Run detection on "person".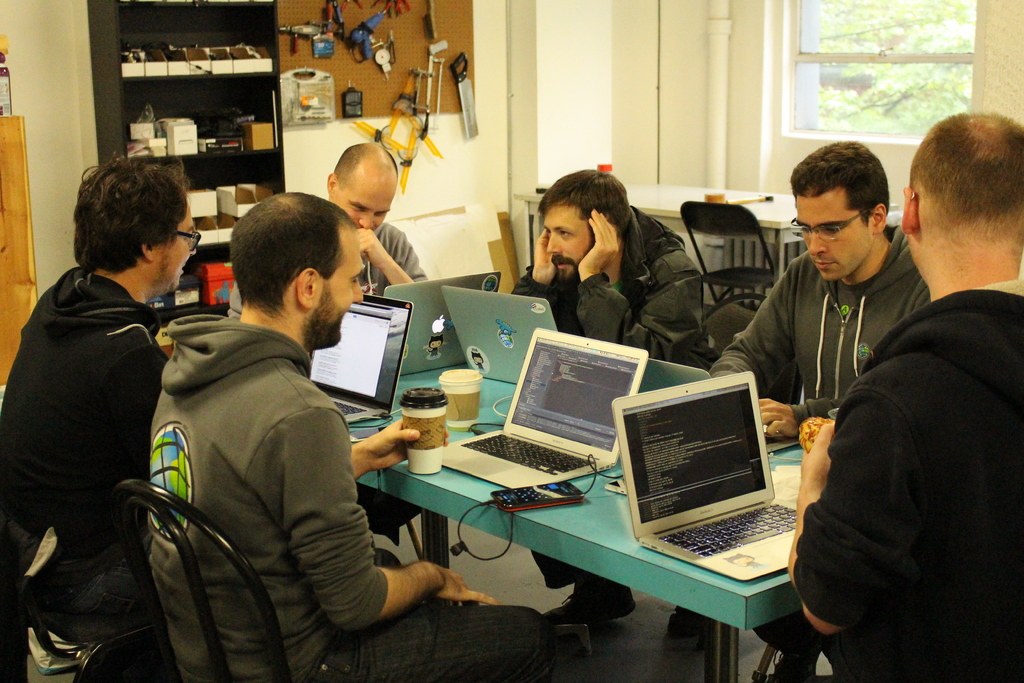
Result: [x1=790, y1=108, x2=1023, y2=682].
